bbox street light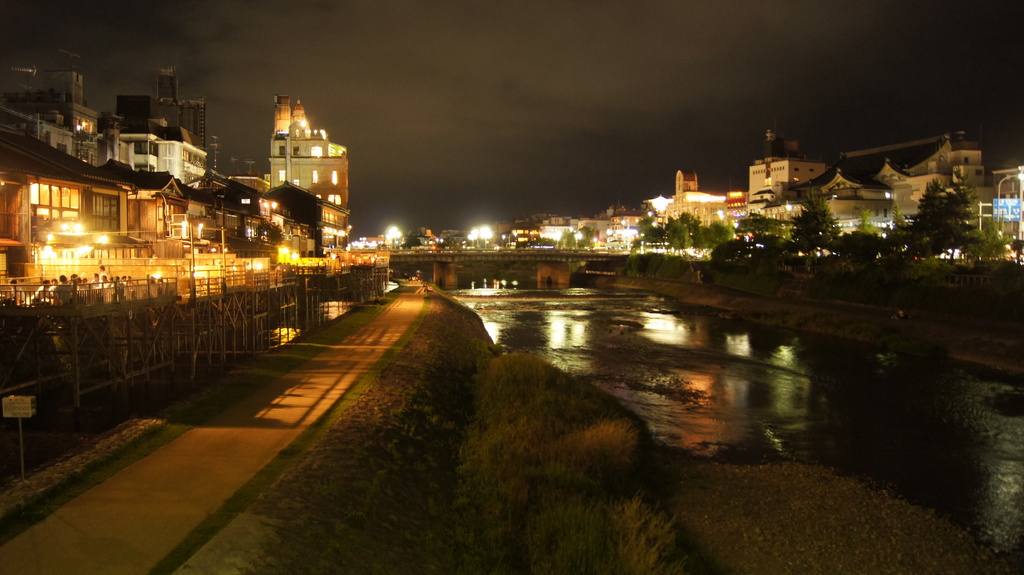
box=[998, 171, 1022, 237]
